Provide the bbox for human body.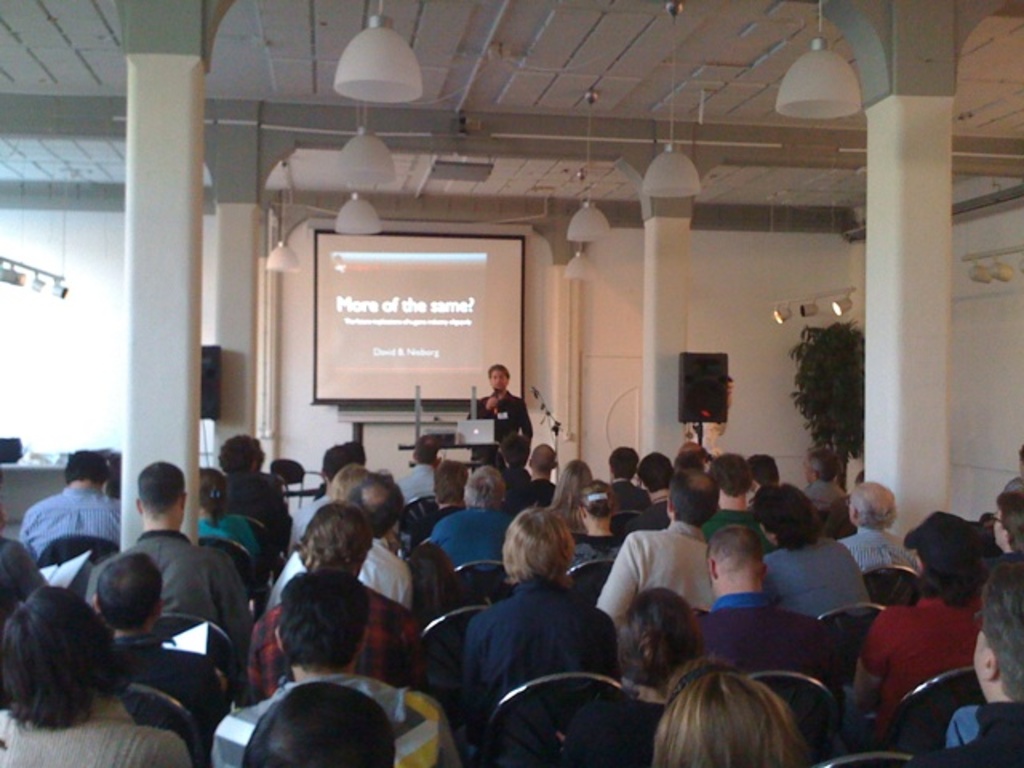
Rect(0, 698, 192, 766).
